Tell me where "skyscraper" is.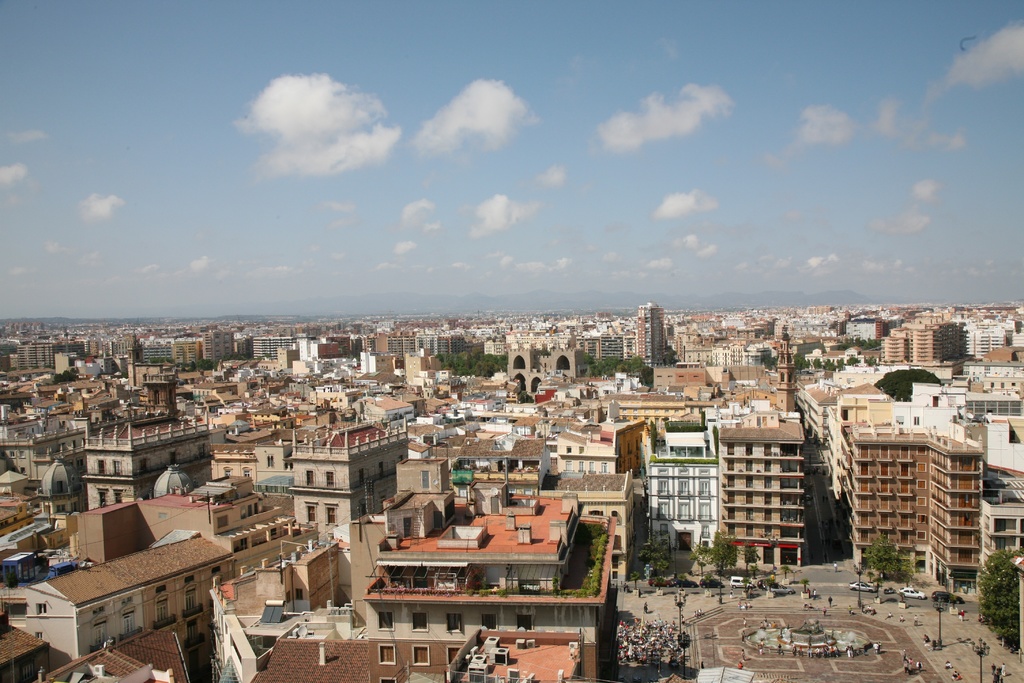
"skyscraper" is at [637, 302, 666, 371].
